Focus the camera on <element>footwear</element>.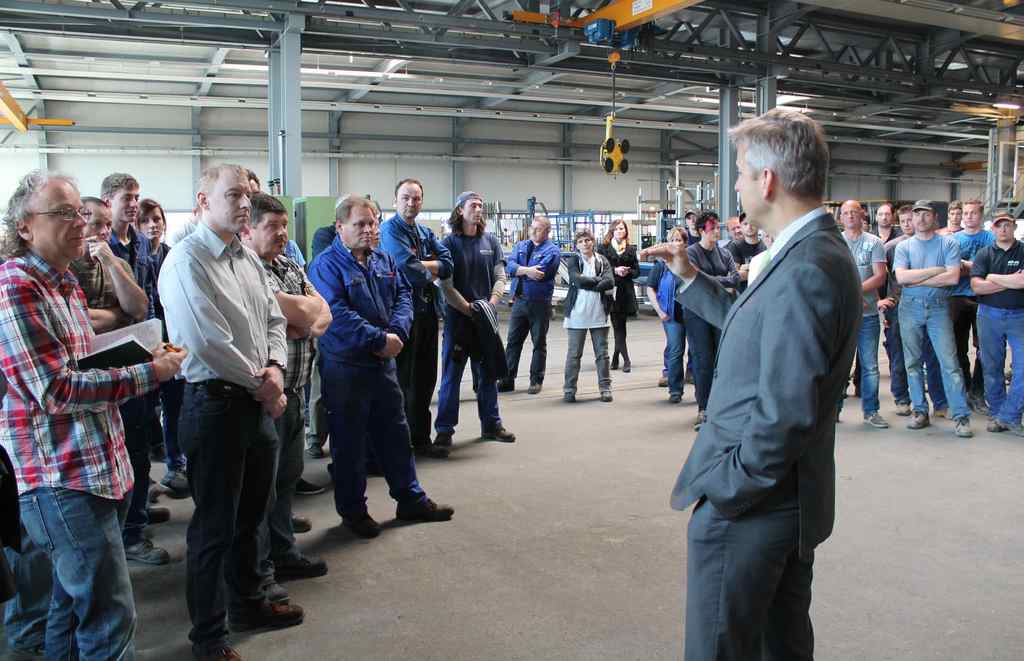
Focus region: (664, 388, 683, 404).
